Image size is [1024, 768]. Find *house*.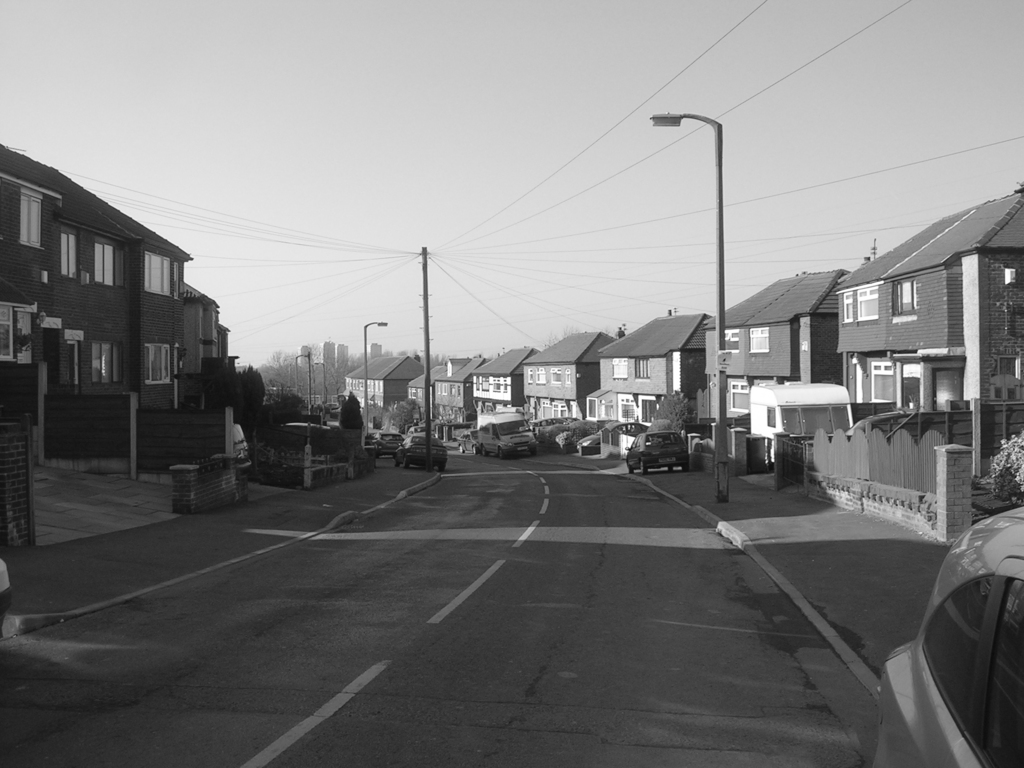
<box>519,331,612,426</box>.
